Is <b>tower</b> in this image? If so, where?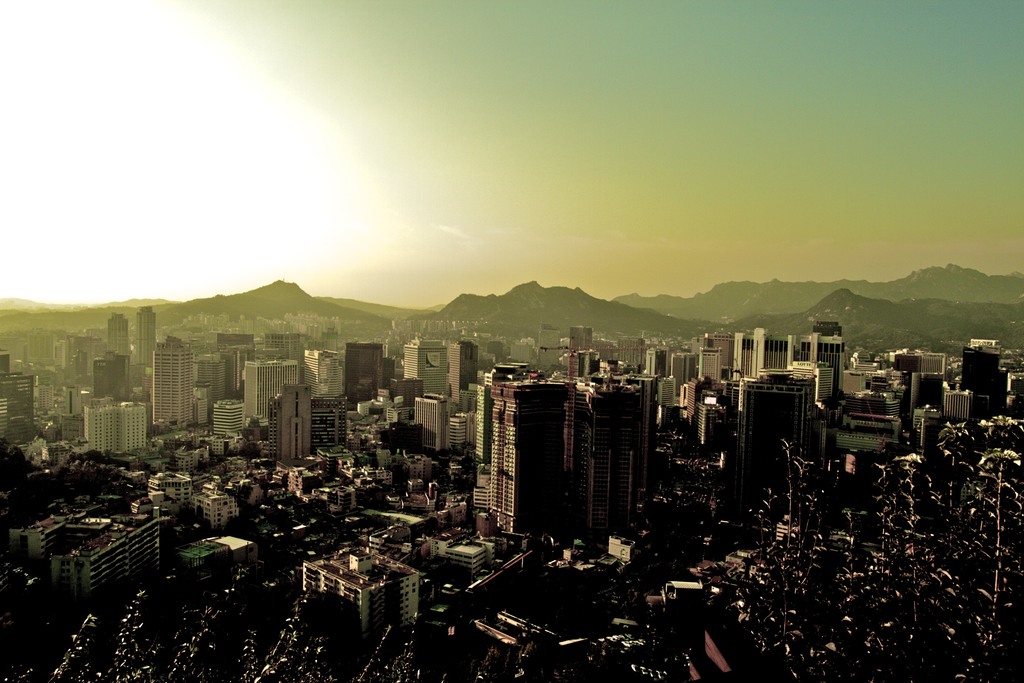
Yes, at BBox(307, 545, 425, 624).
